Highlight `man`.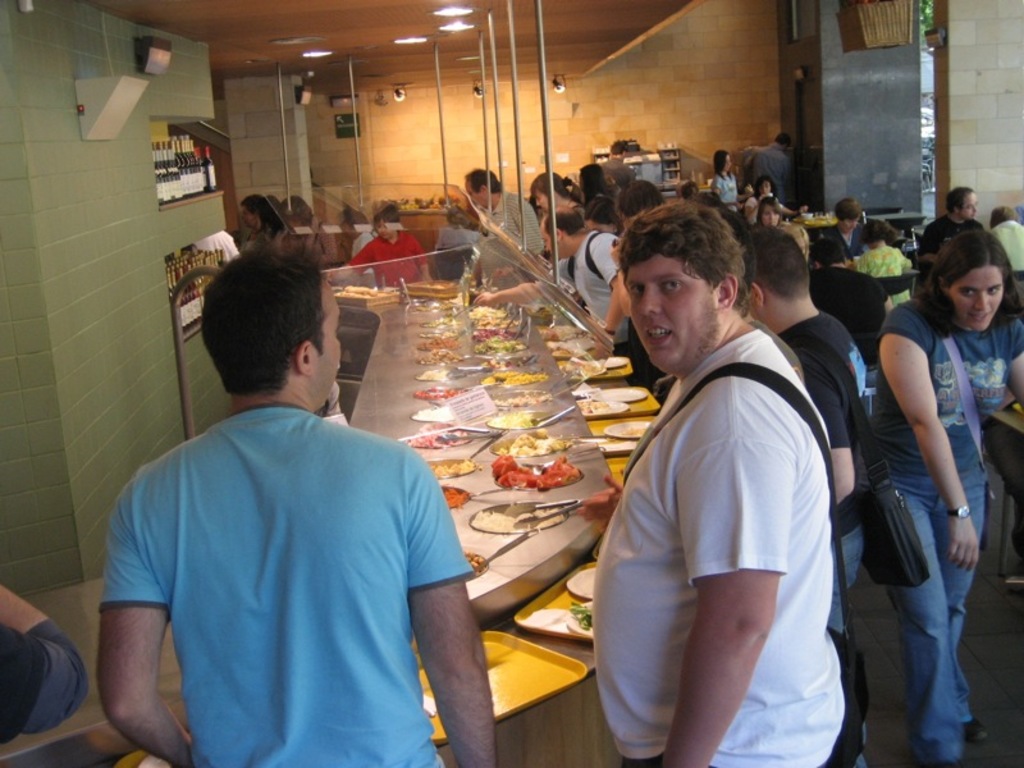
Highlighted region: 535,204,631,375.
